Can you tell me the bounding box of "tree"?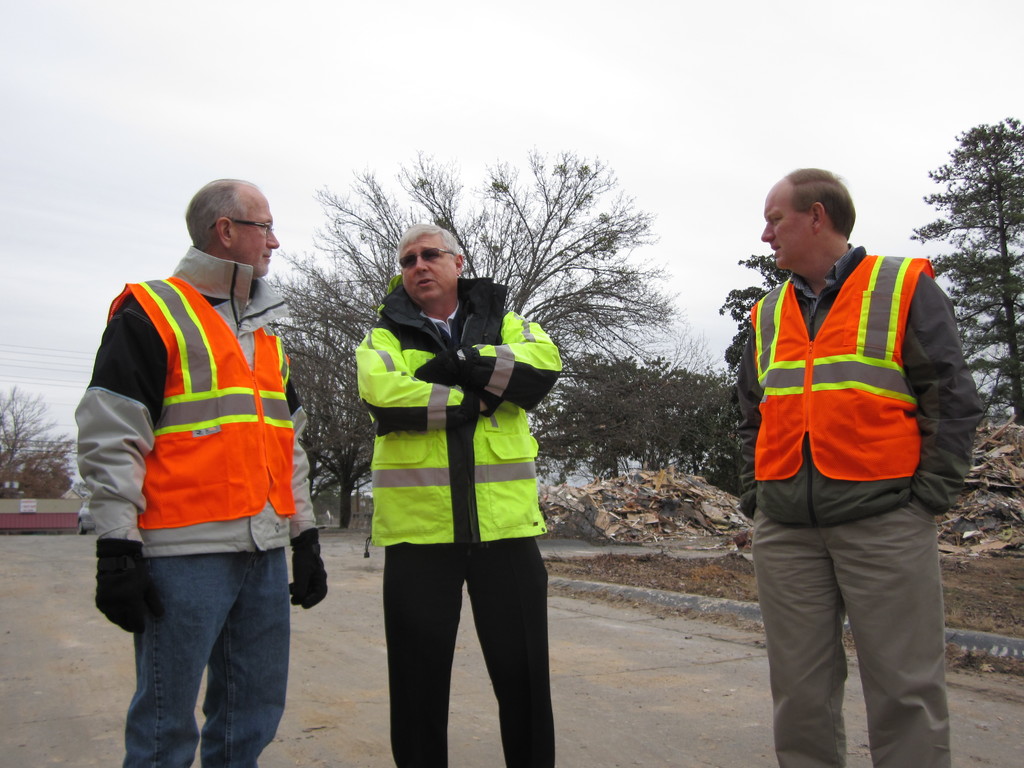
Rect(0, 383, 84, 500).
